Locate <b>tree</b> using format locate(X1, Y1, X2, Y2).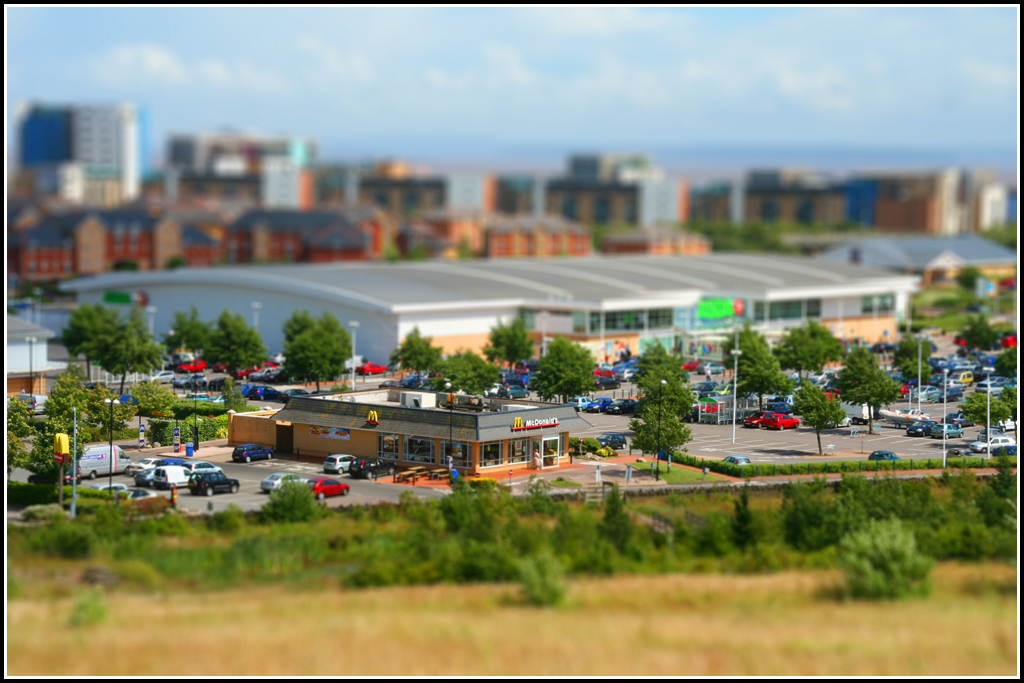
locate(716, 320, 787, 406).
